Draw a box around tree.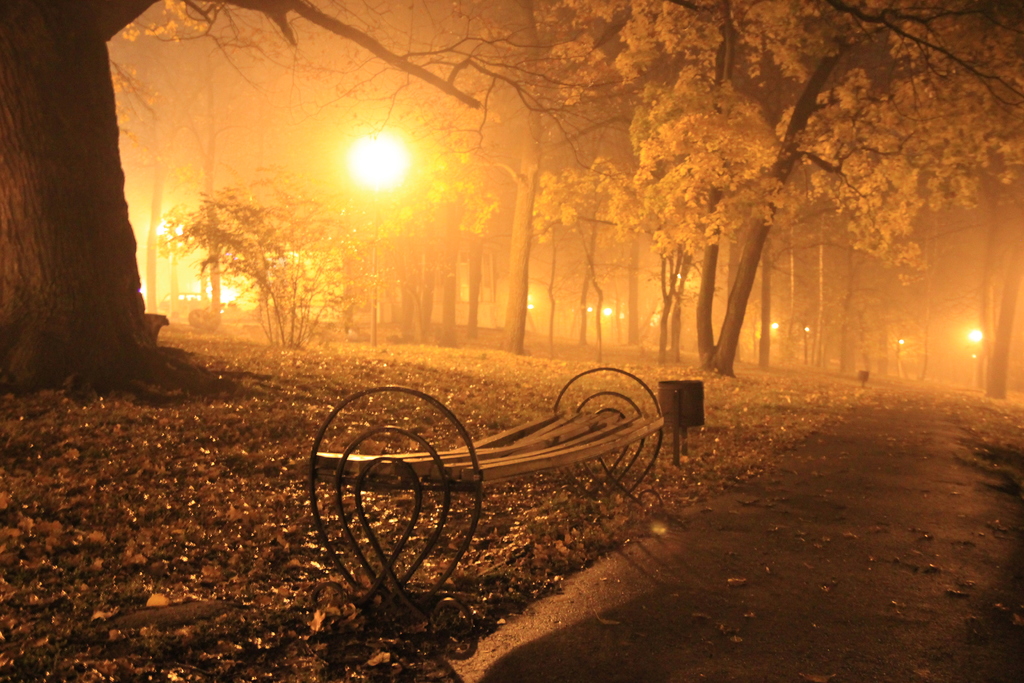
BBox(150, 157, 355, 346).
